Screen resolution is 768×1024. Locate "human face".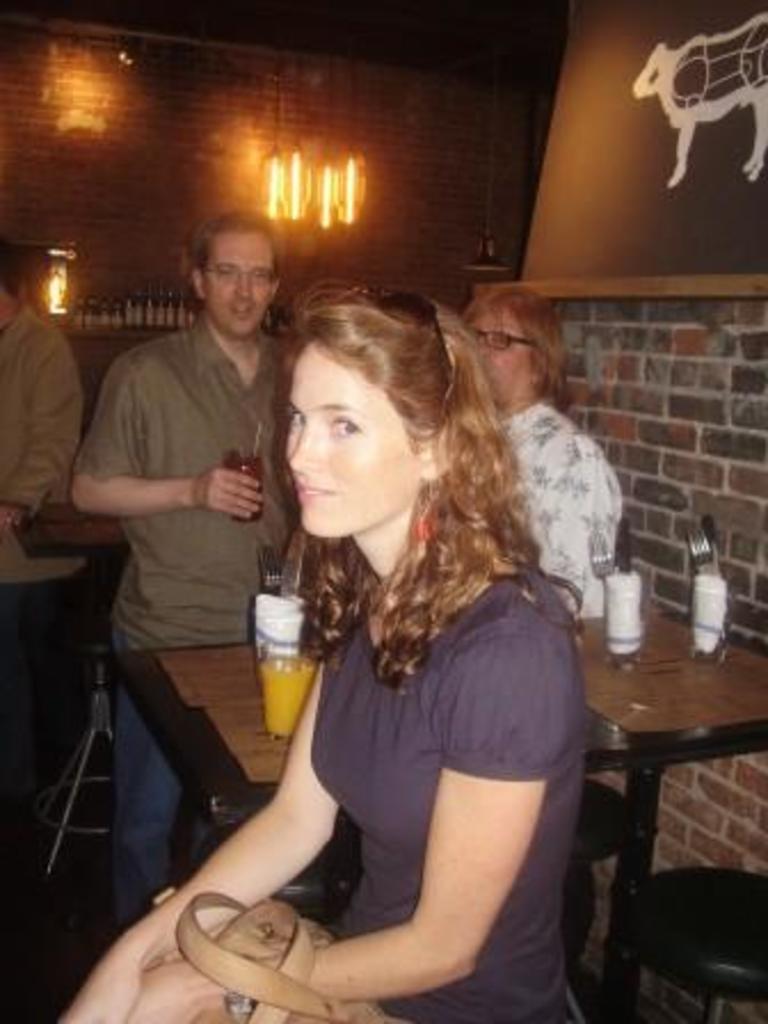
box=[206, 231, 274, 336].
